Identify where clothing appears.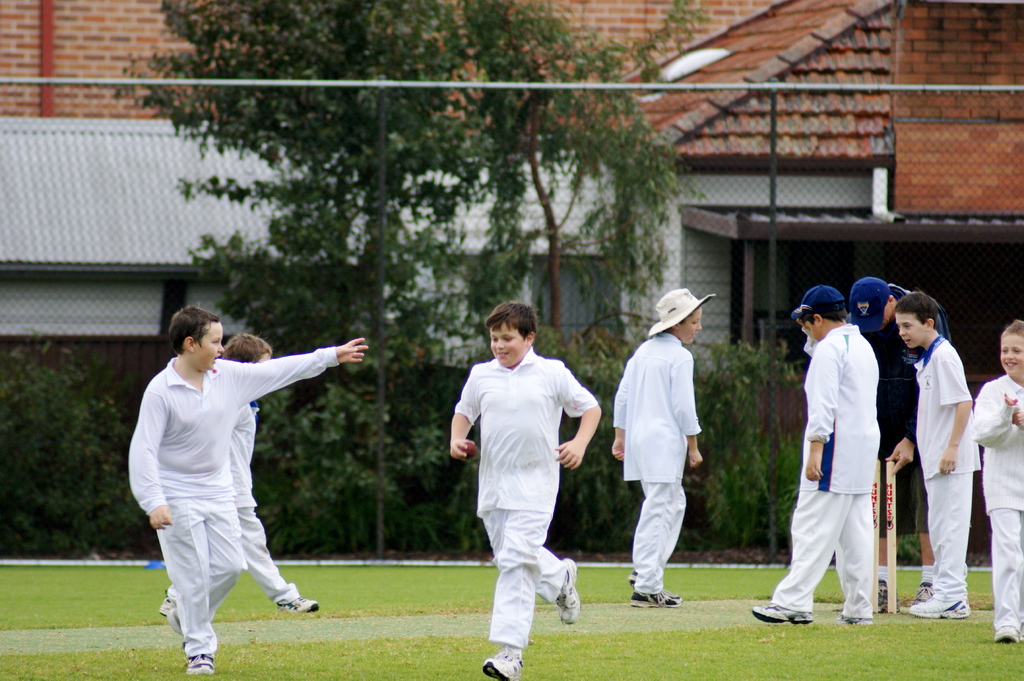
Appears at region(844, 277, 950, 537).
